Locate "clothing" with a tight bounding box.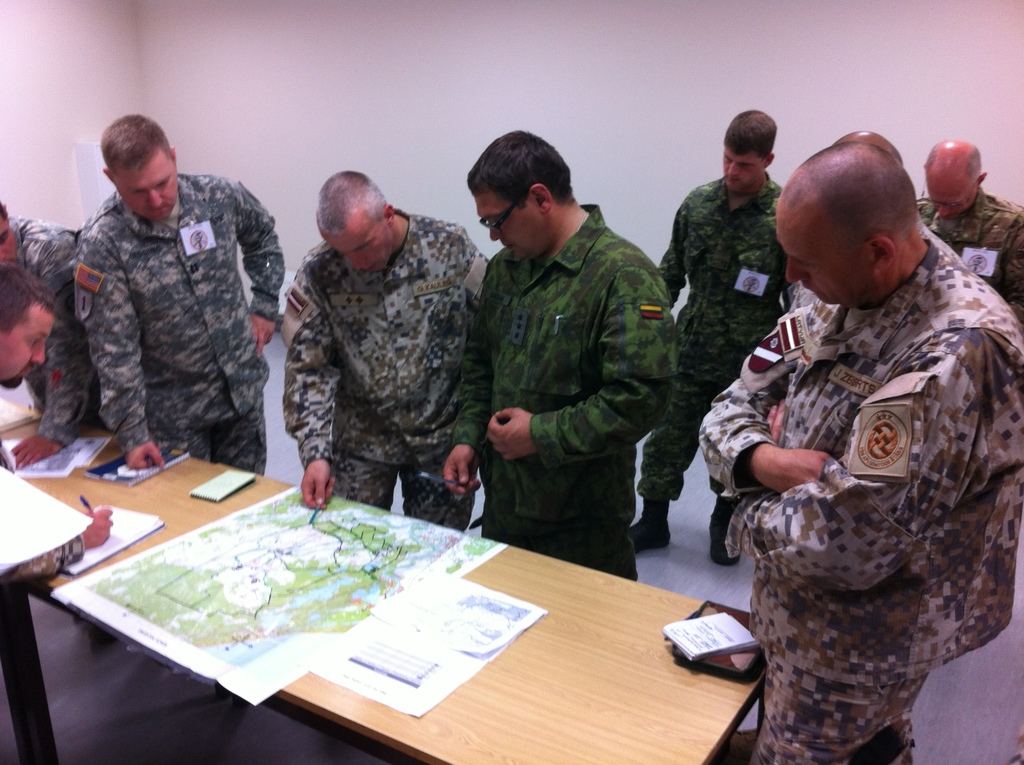
<region>70, 179, 298, 507</region>.
